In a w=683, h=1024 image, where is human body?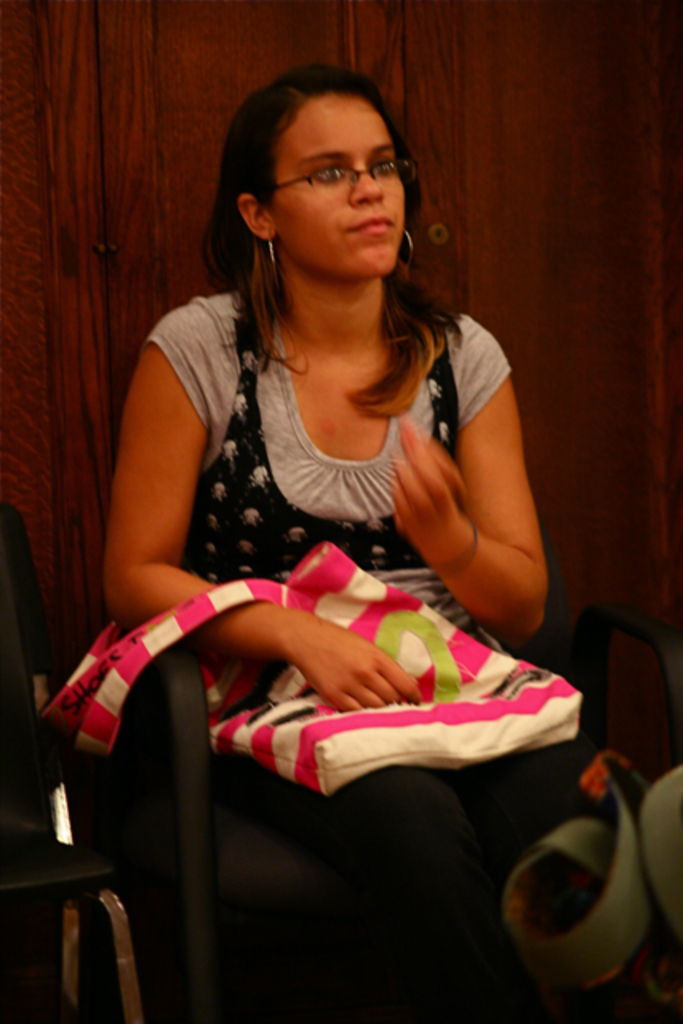
80:118:565:1011.
